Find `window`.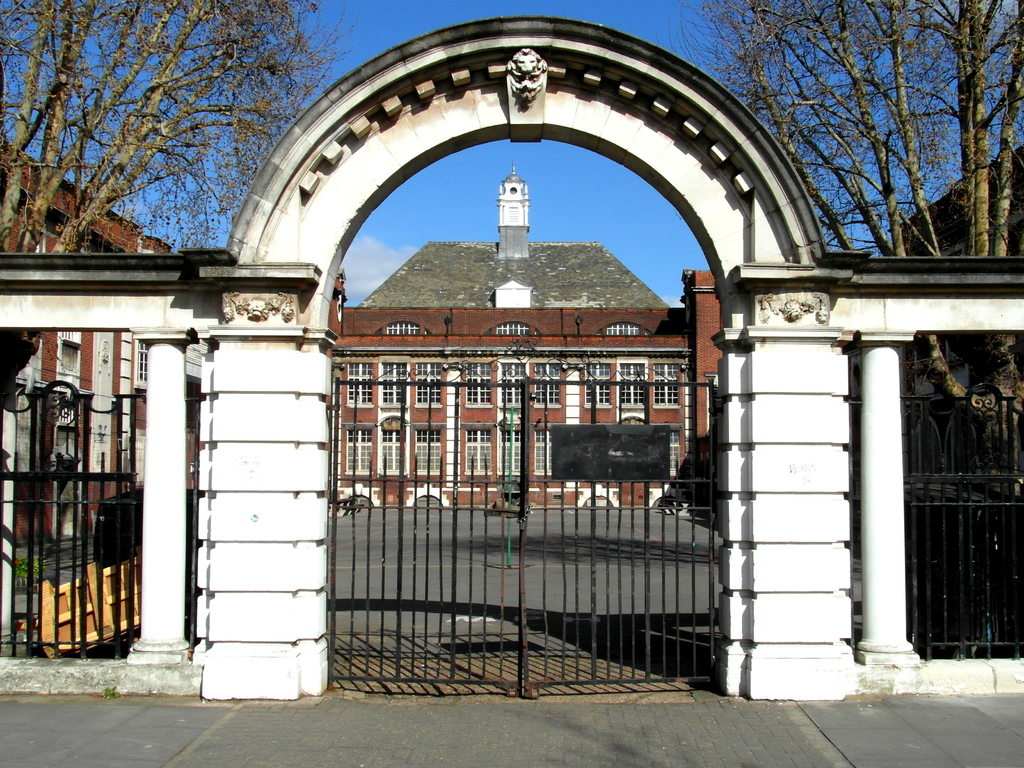
<box>500,433,527,477</box>.
